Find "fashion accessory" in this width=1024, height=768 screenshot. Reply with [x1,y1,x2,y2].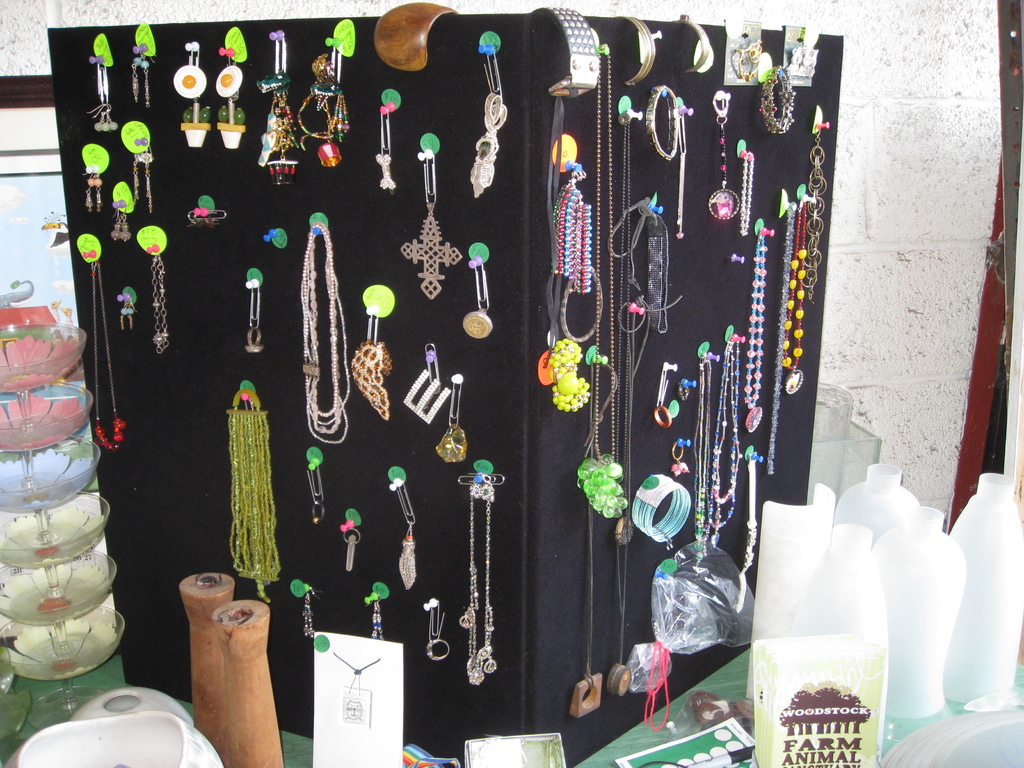
[97,186,102,213].
